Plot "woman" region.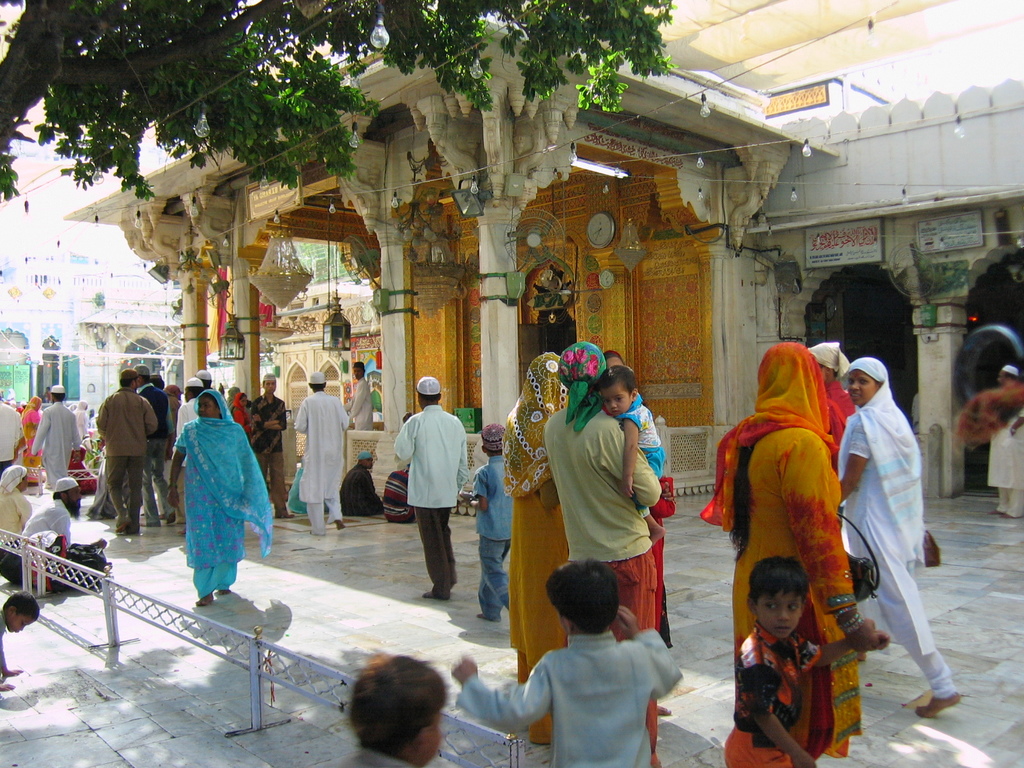
Plotted at crop(602, 352, 675, 717).
